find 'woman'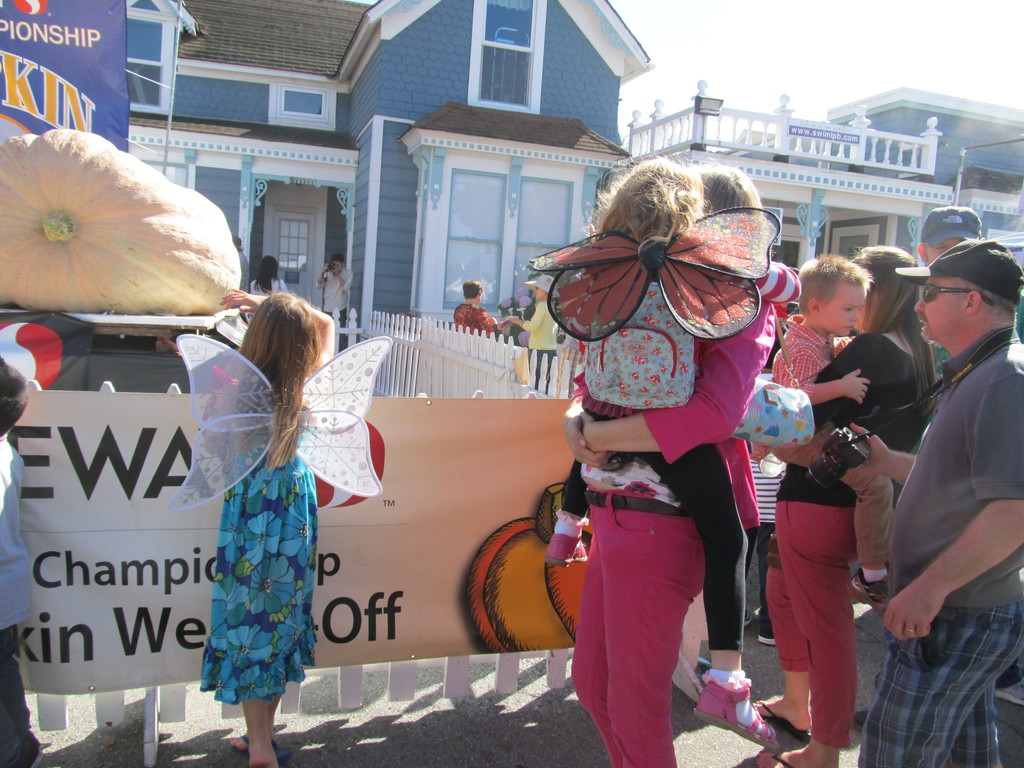
bbox(448, 278, 499, 342)
